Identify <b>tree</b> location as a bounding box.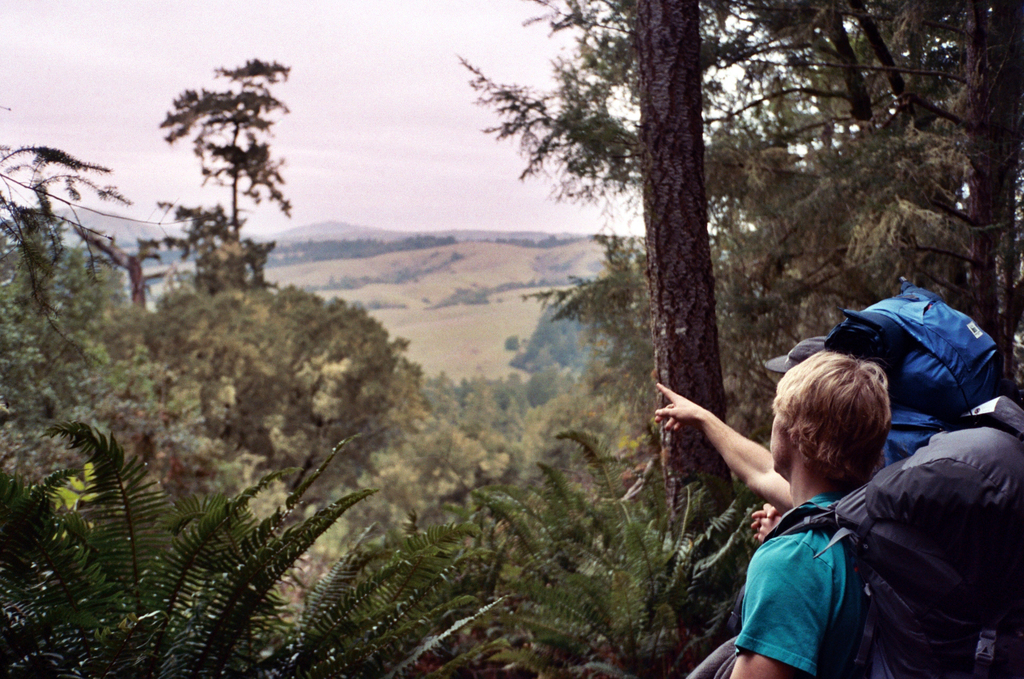
Rect(145, 48, 309, 297).
